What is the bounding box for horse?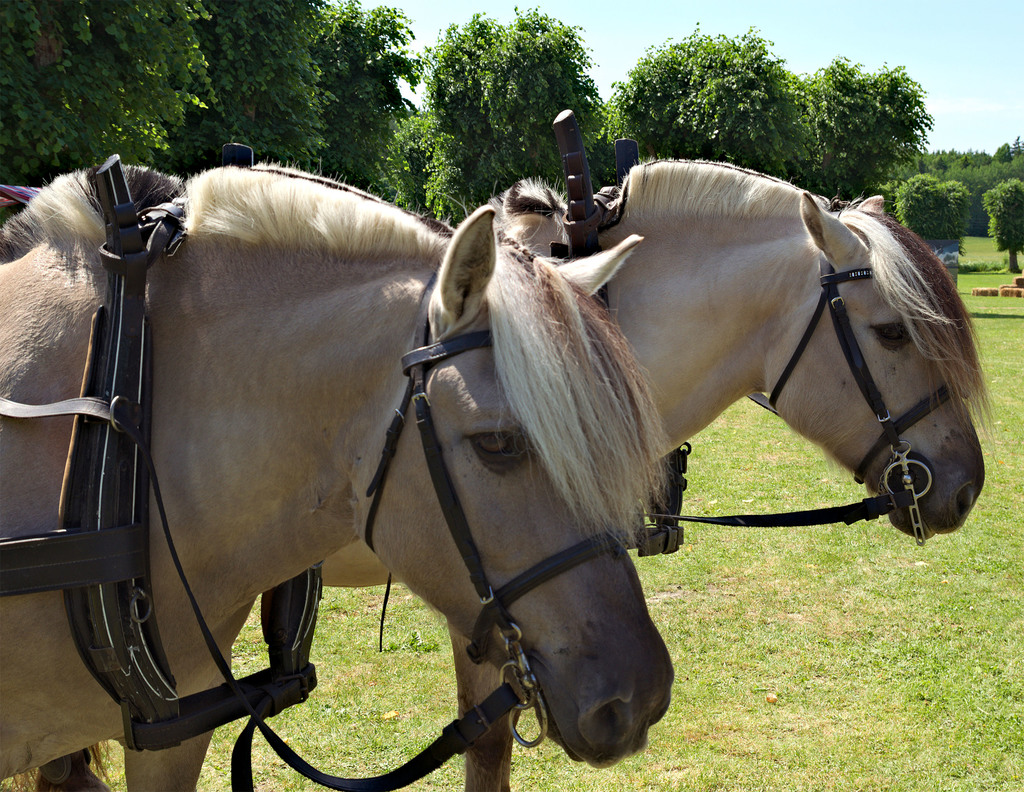
detection(0, 158, 677, 791).
